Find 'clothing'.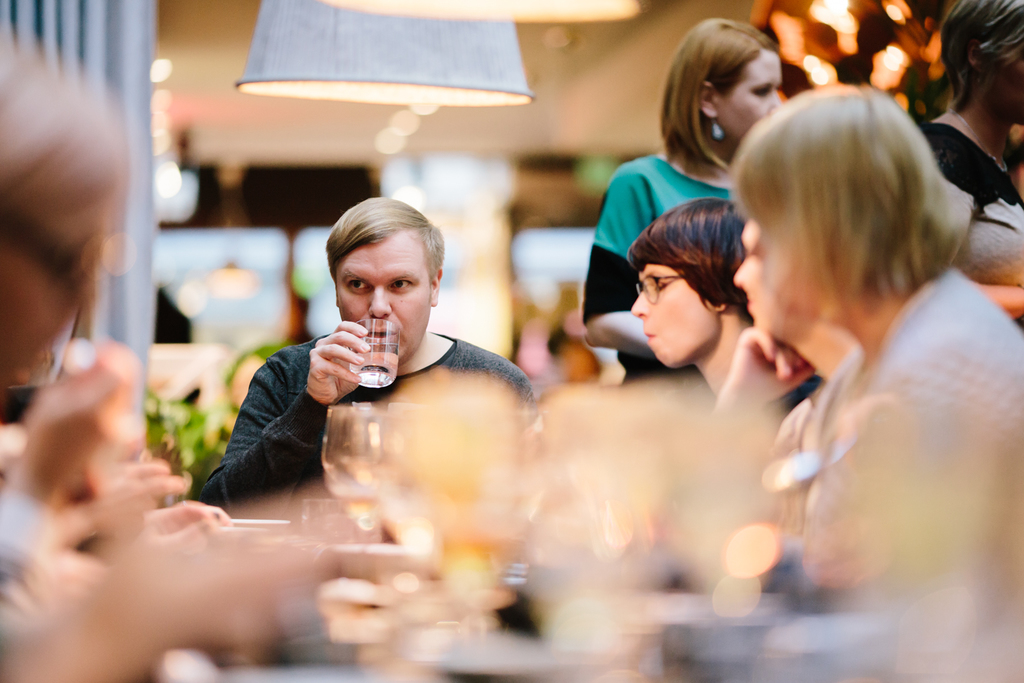
[x1=583, y1=155, x2=744, y2=331].
